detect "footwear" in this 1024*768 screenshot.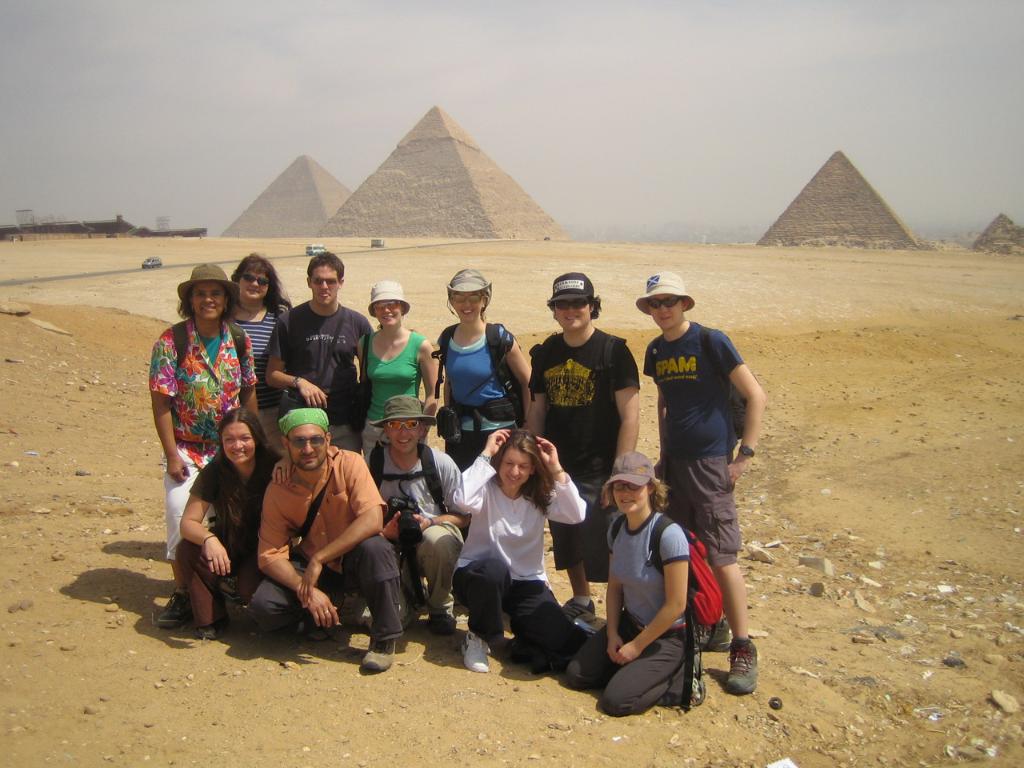
Detection: <region>306, 622, 334, 642</region>.
